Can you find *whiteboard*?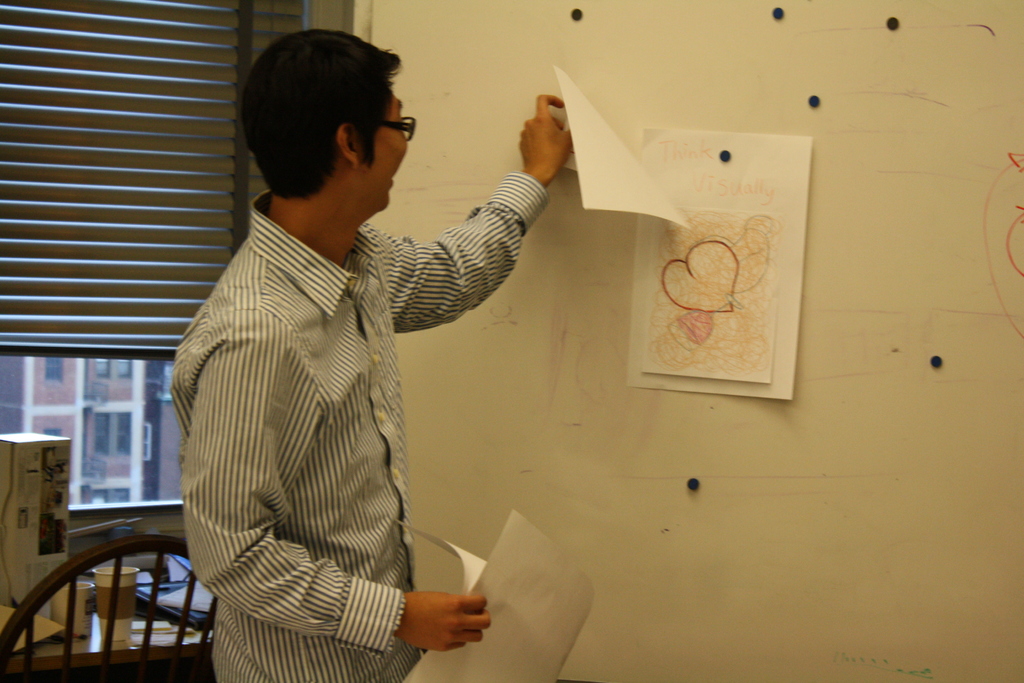
Yes, bounding box: BBox(351, 0, 1023, 682).
